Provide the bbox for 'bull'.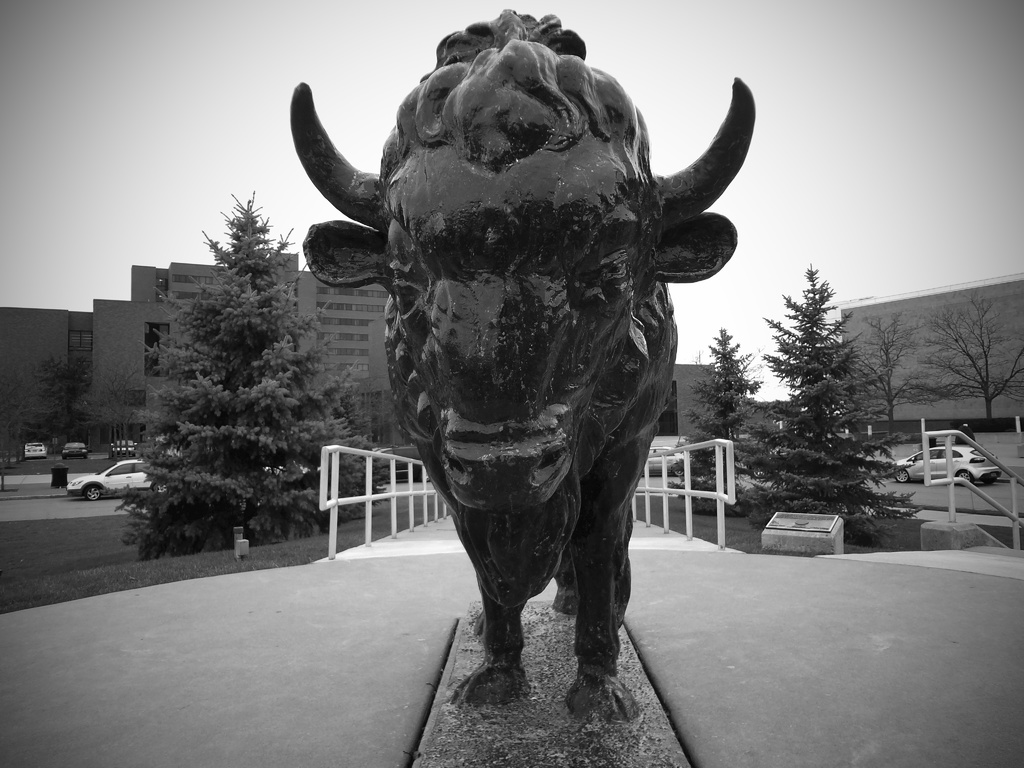
[281, 0, 758, 725].
